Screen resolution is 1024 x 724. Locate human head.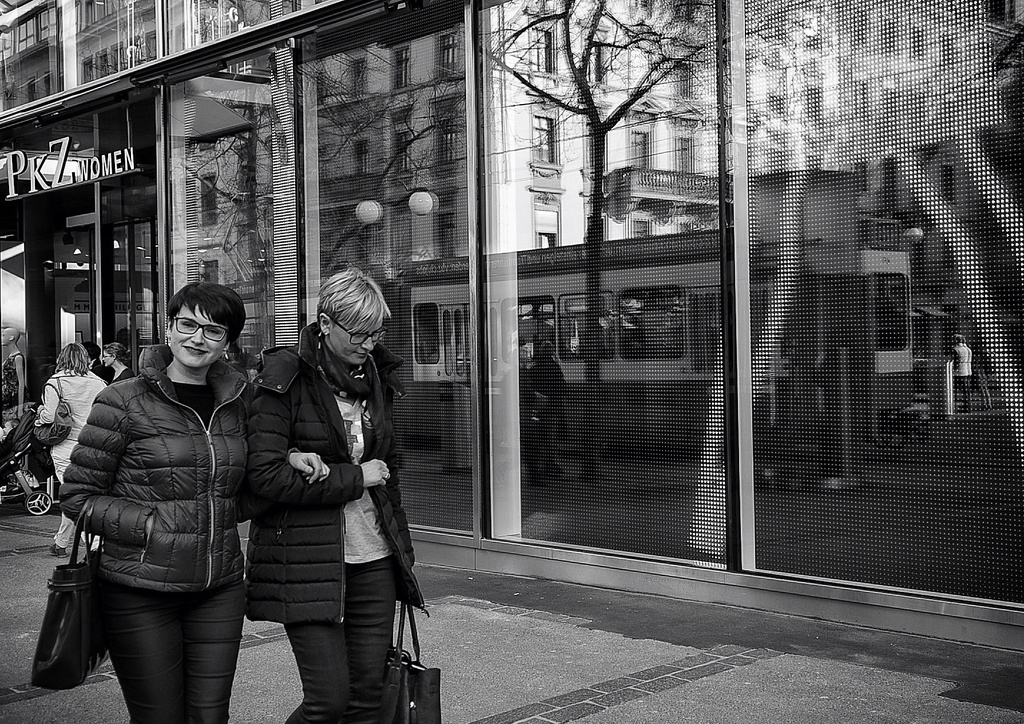
318/269/387/364.
